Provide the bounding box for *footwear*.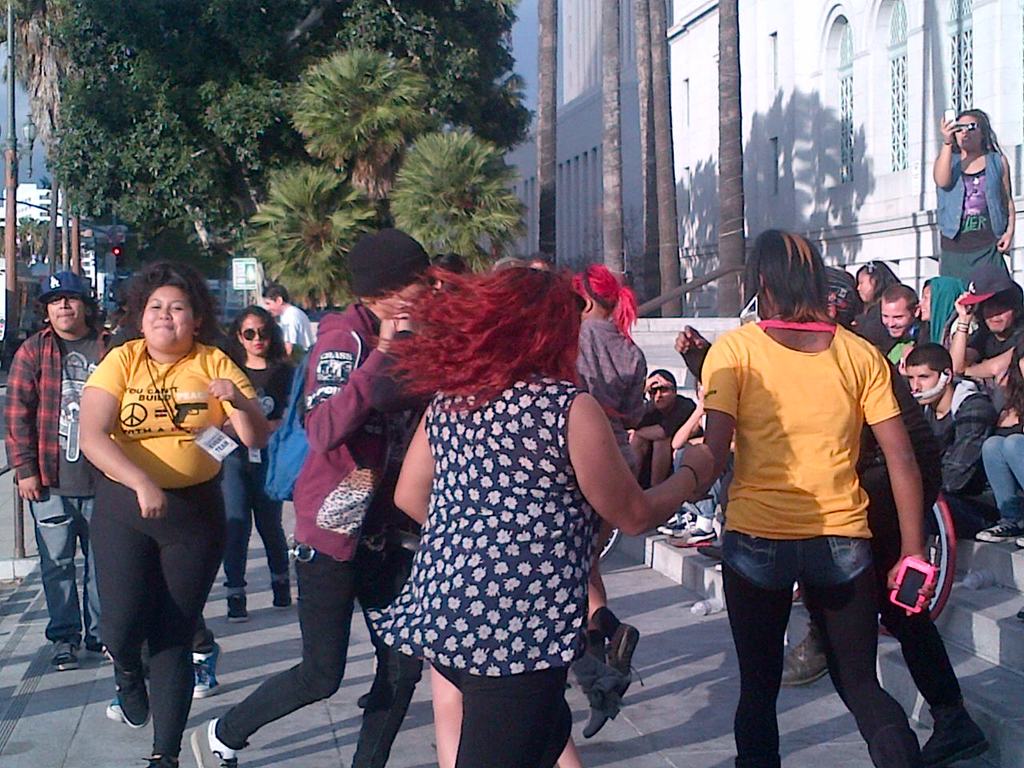
<bbox>782, 618, 830, 688</bbox>.
